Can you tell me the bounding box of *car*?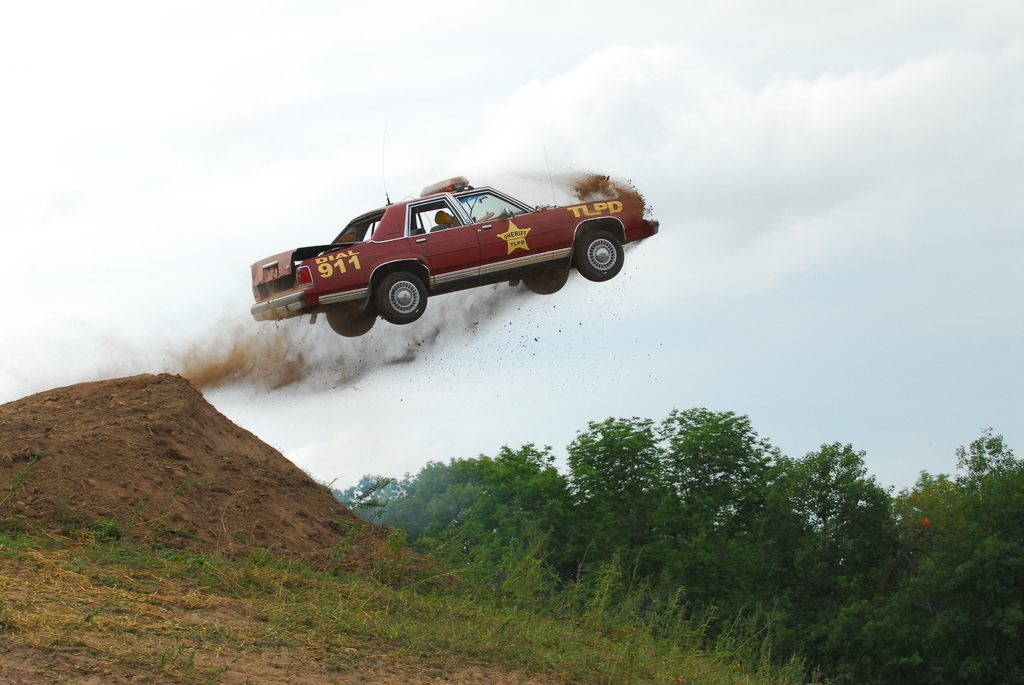
l=248, t=121, r=659, b=340.
